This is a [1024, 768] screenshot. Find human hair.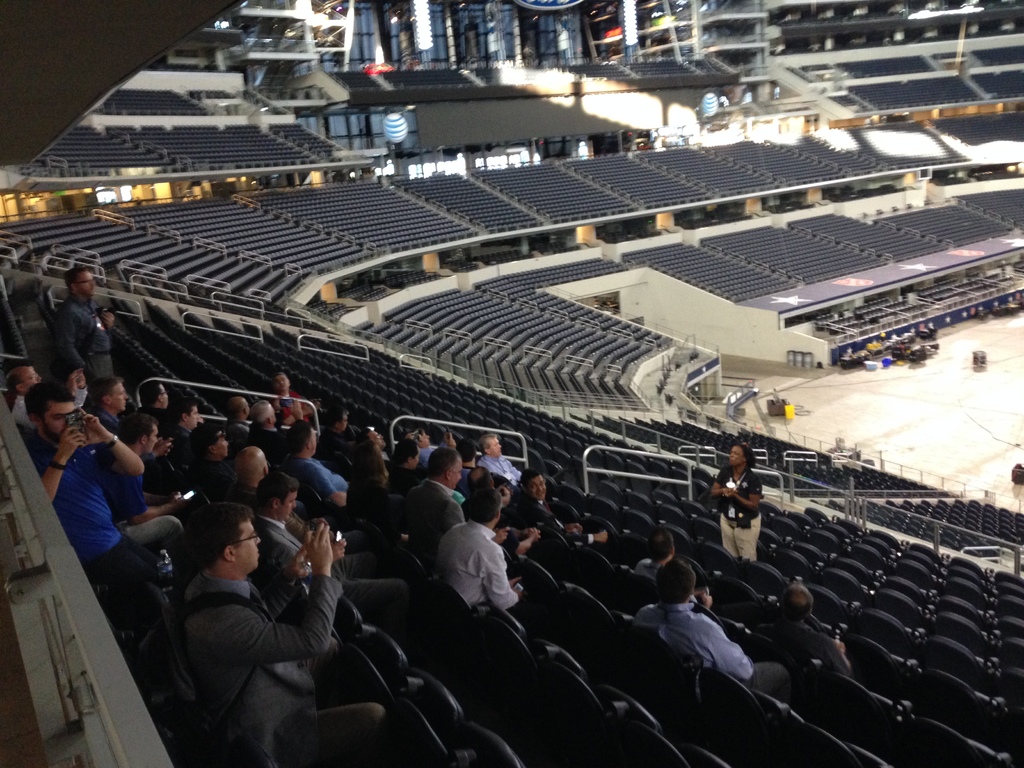
Bounding box: (x1=226, y1=397, x2=248, y2=419).
